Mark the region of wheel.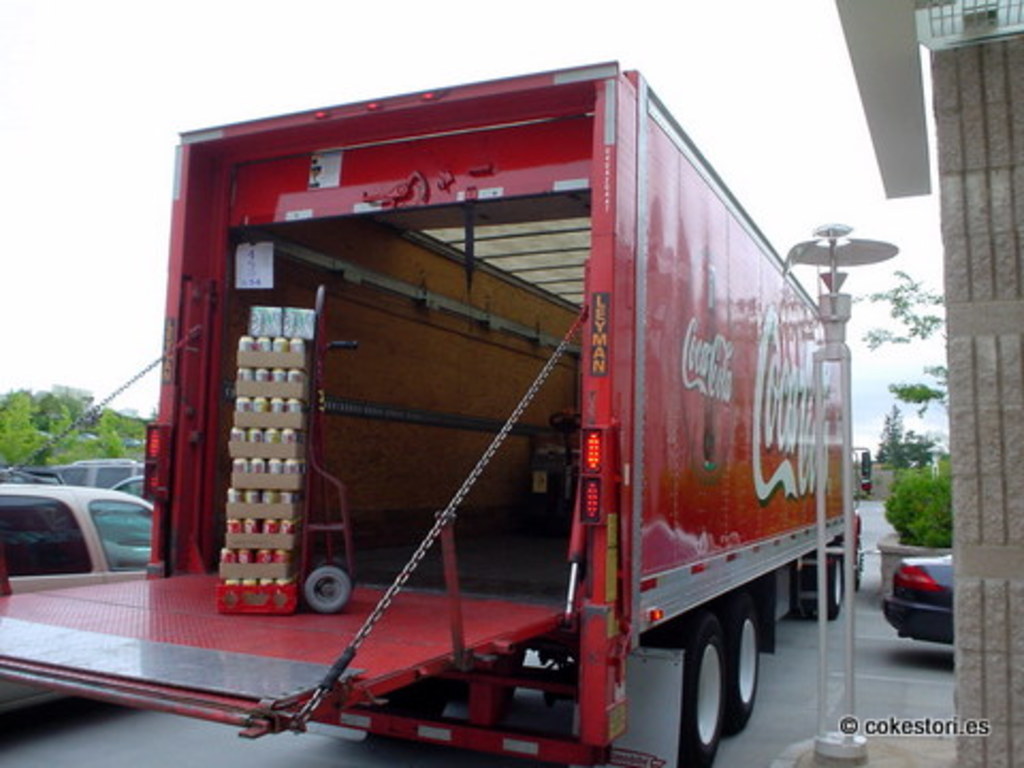
Region: x1=653, y1=606, x2=723, y2=766.
